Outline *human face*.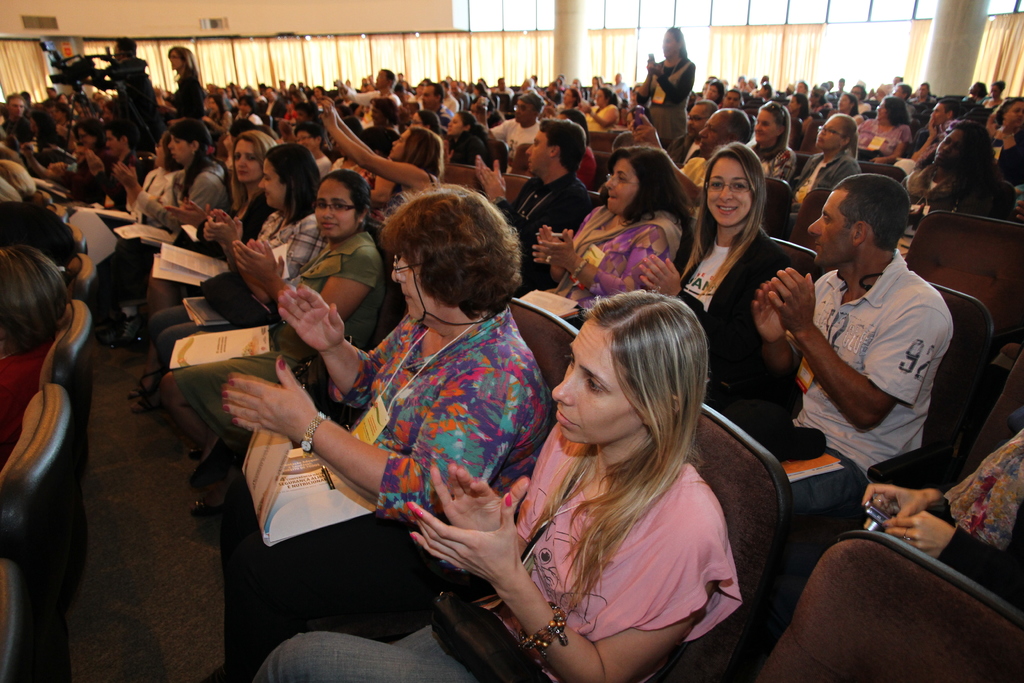
Outline: [x1=102, y1=130, x2=120, y2=156].
